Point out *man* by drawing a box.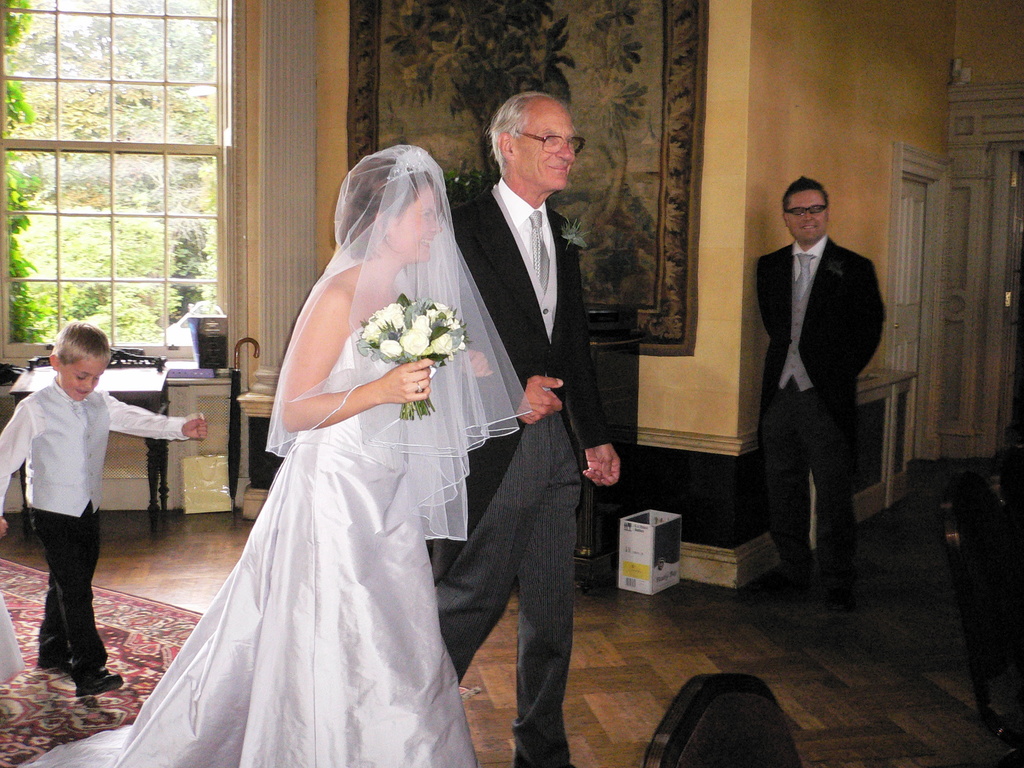
[left=419, top=92, right=619, bottom=767].
